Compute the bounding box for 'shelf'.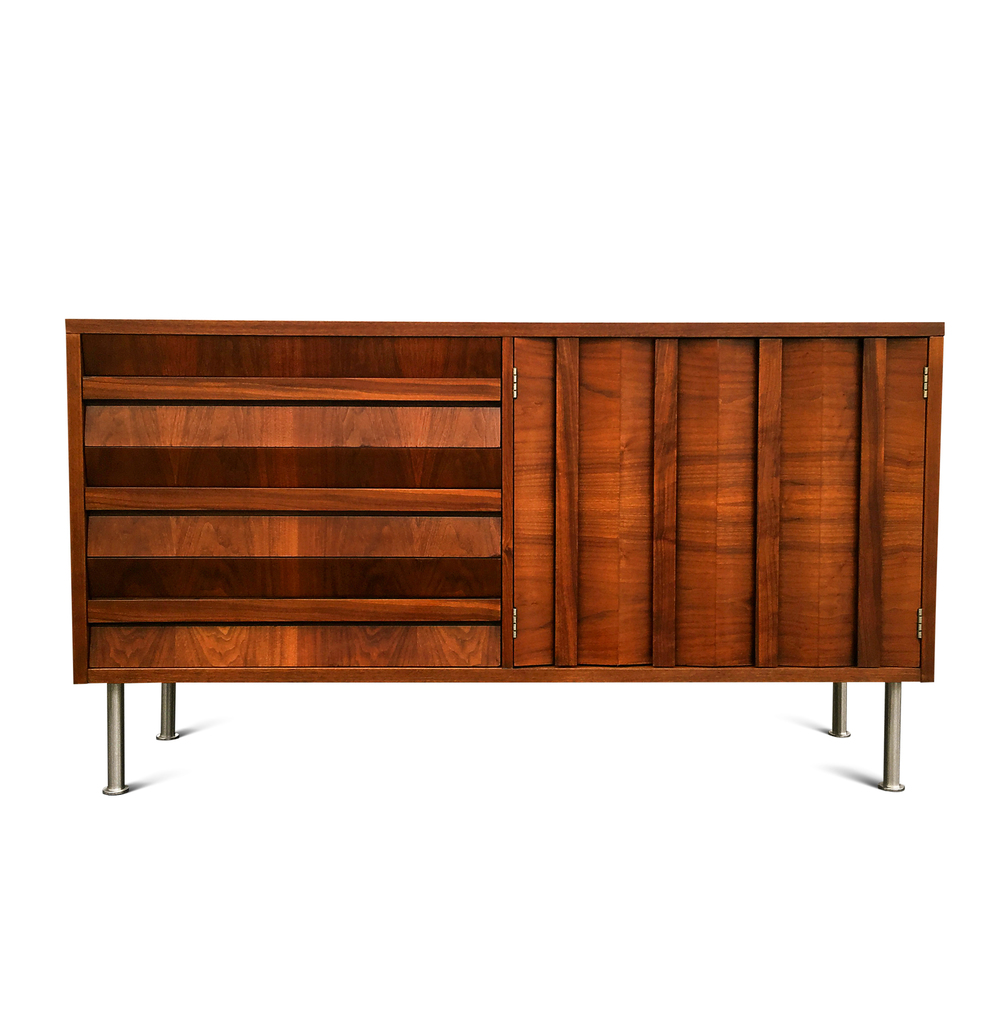
(x1=47, y1=306, x2=952, y2=786).
